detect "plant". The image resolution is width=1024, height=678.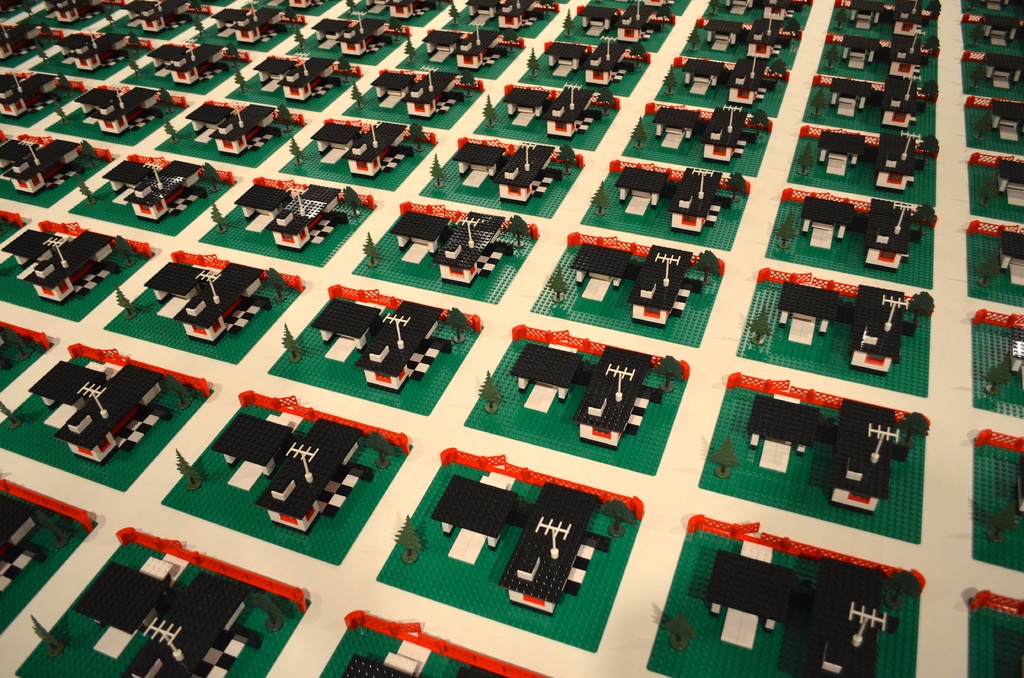
(193,6,209,38).
